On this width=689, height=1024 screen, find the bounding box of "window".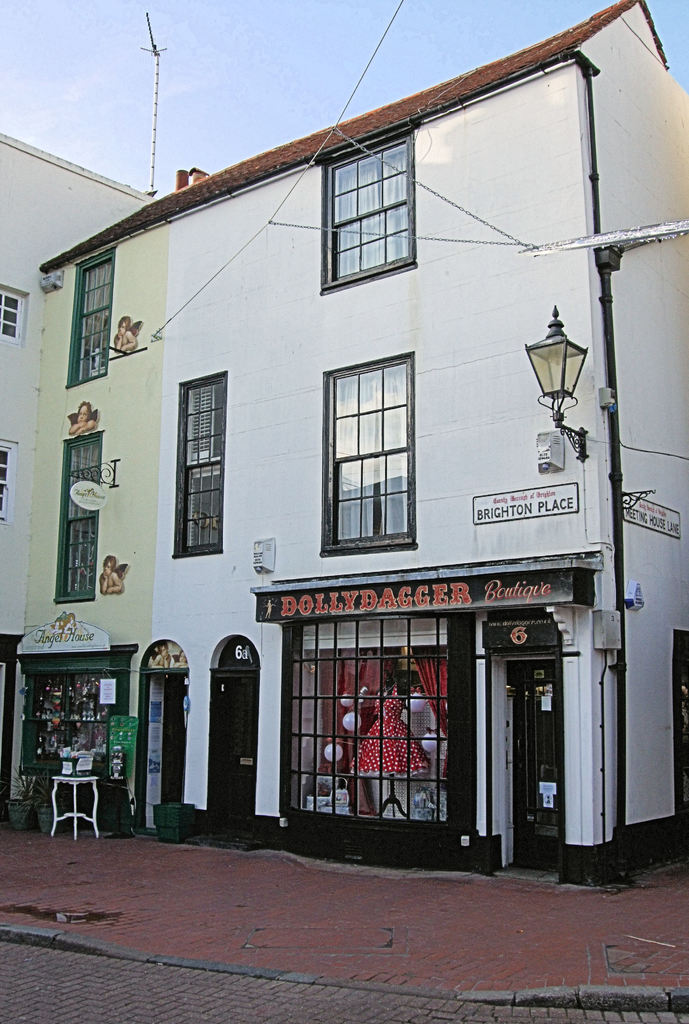
Bounding box: bbox(327, 356, 424, 550).
